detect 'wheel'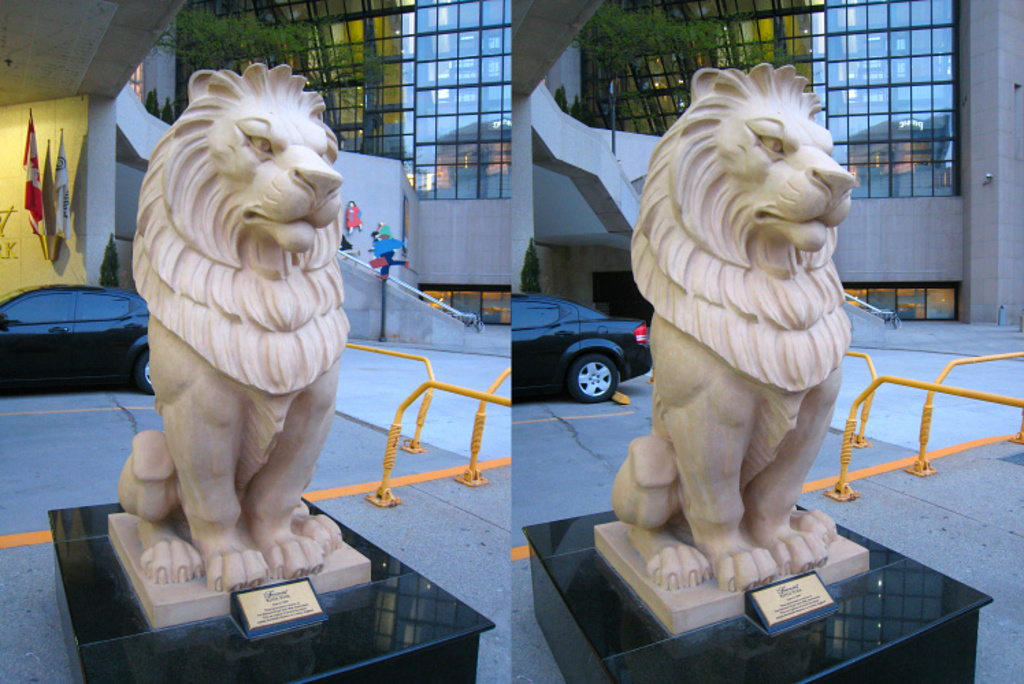
crop(134, 349, 156, 398)
